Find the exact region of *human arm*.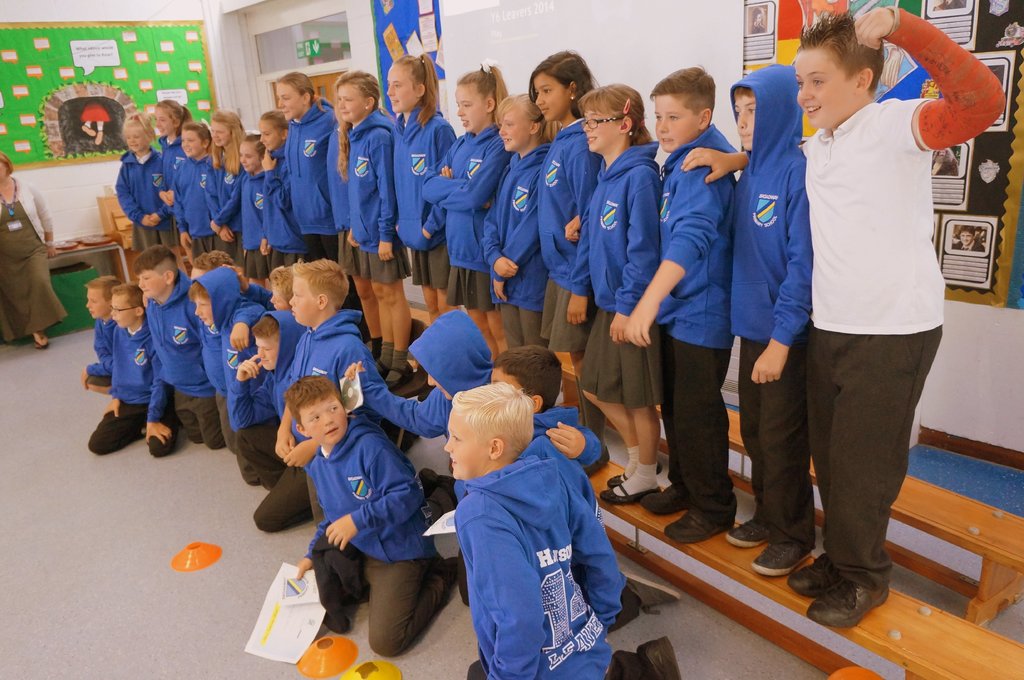
Exact region: 158 171 175 213.
